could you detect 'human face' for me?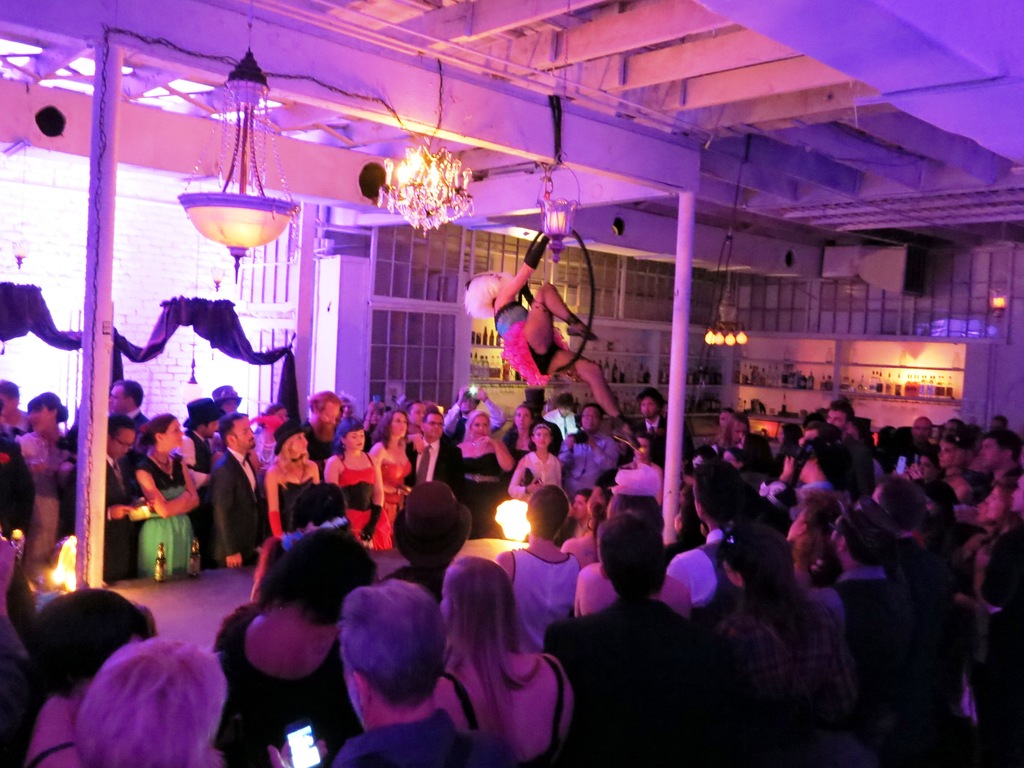
Detection result: bbox=(386, 413, 408, 435).
